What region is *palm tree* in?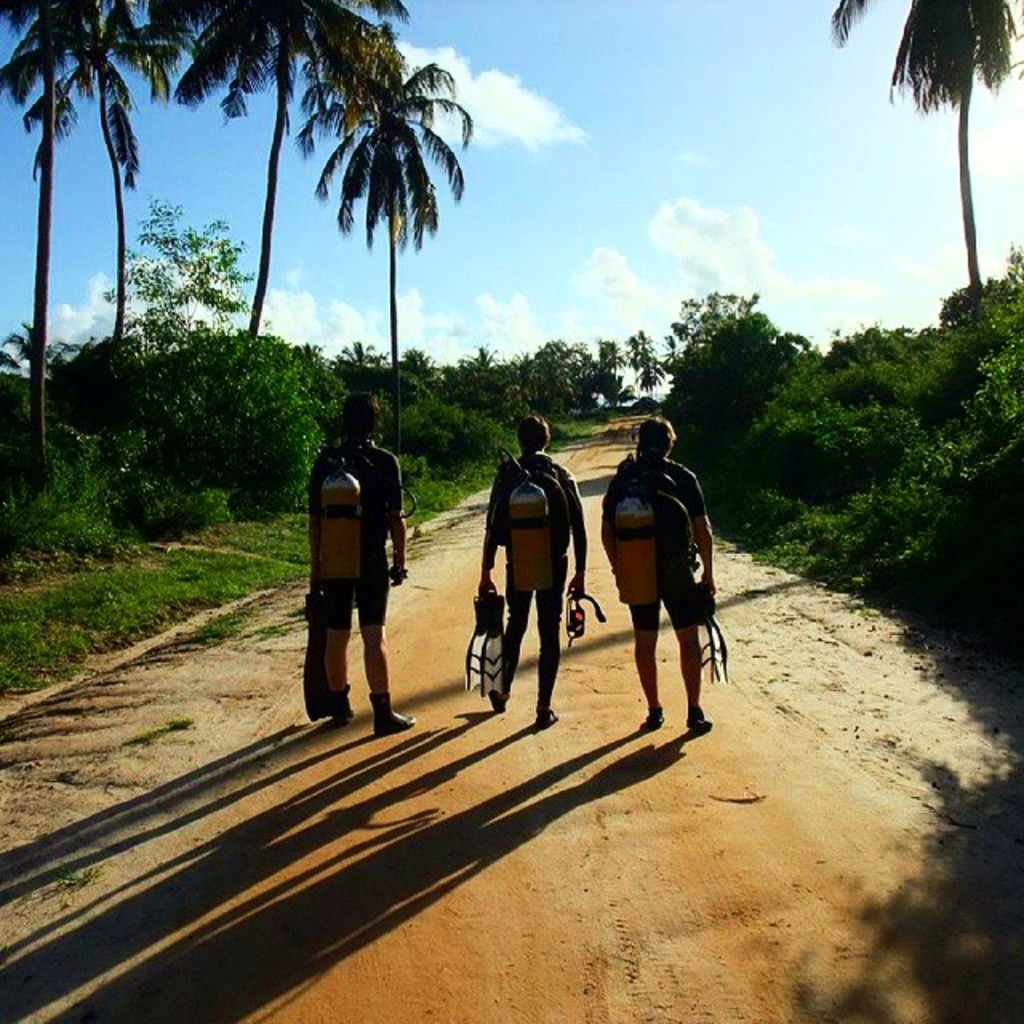
detection(0, 0, 152, 499).
